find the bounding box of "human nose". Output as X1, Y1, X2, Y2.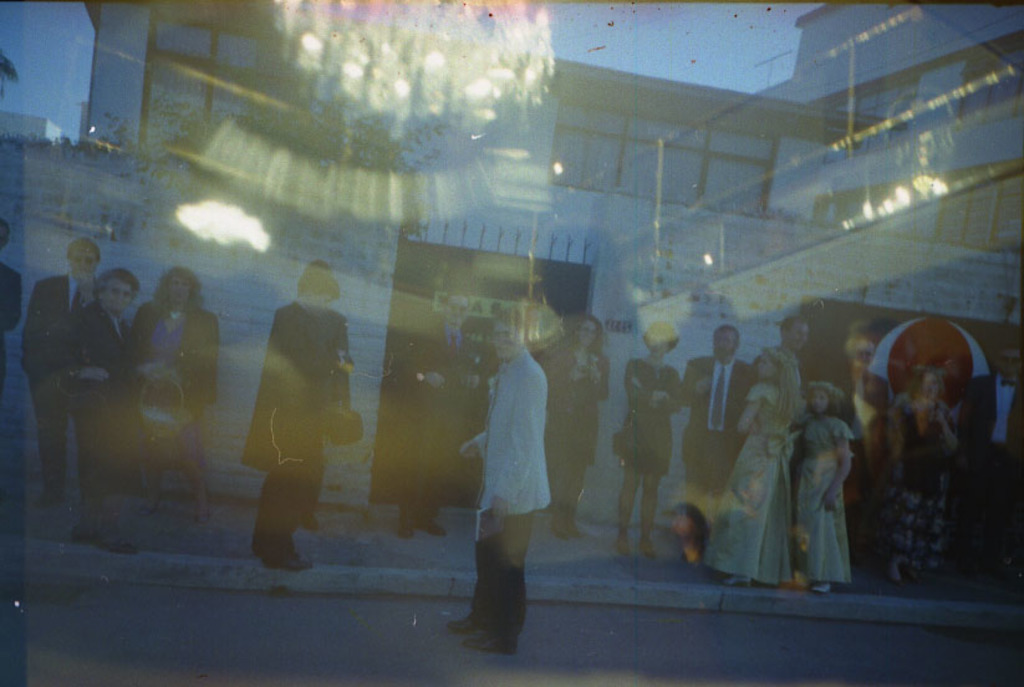
174, 284, 182, 292.
